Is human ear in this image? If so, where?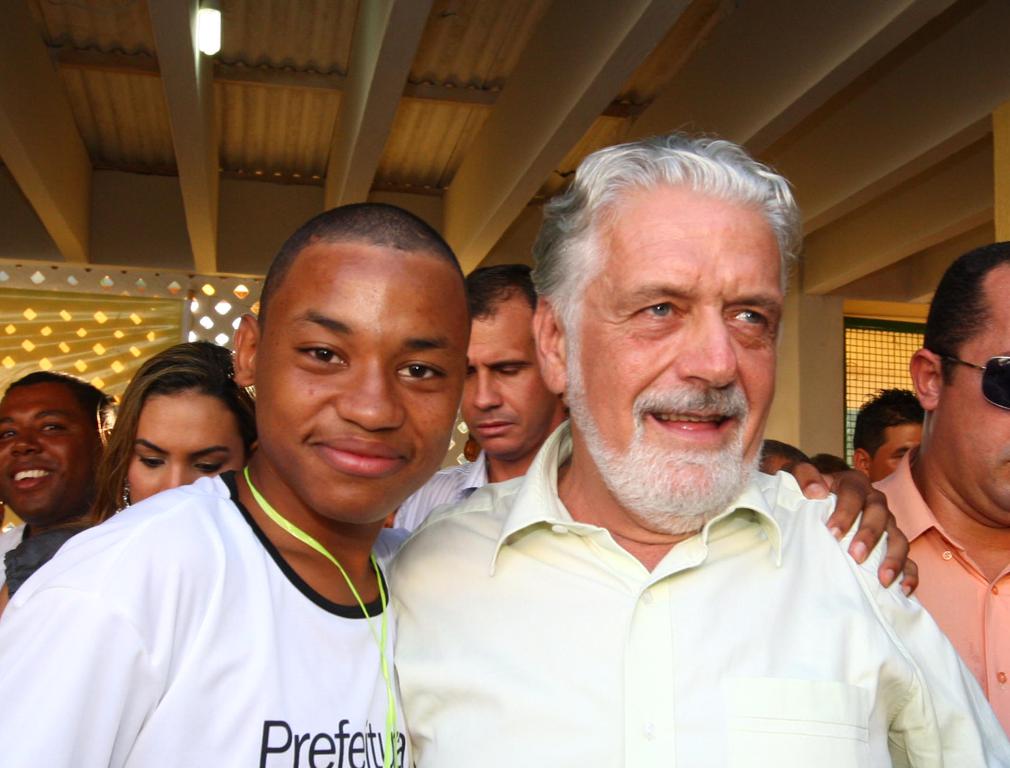
Yes, at x1=906, y1=345, x2=942, y2=411.
